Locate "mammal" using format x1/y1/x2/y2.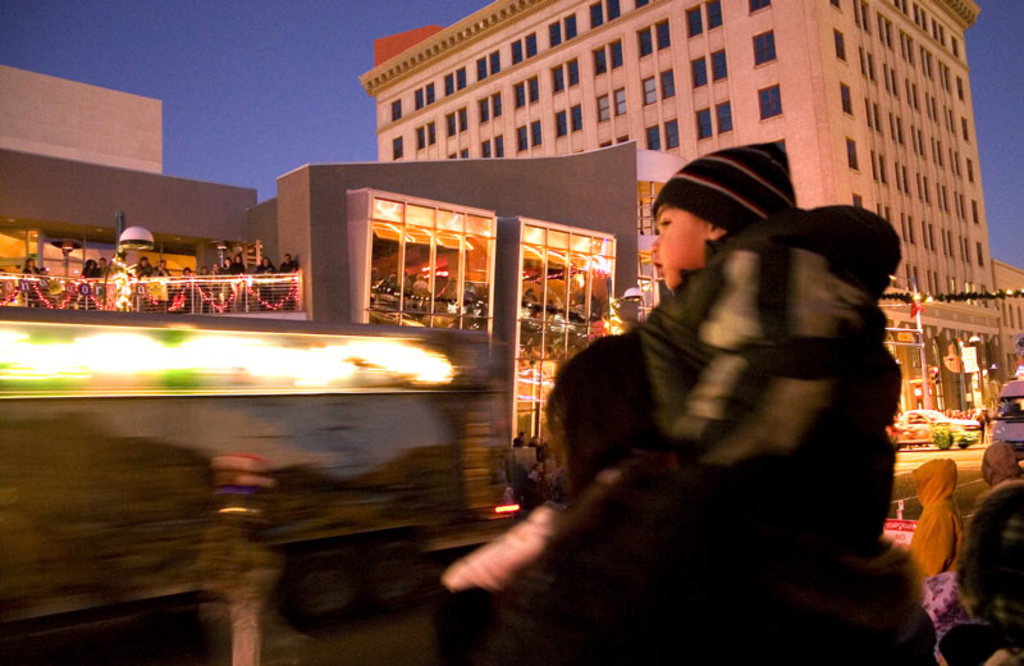
911/461/966/602.
